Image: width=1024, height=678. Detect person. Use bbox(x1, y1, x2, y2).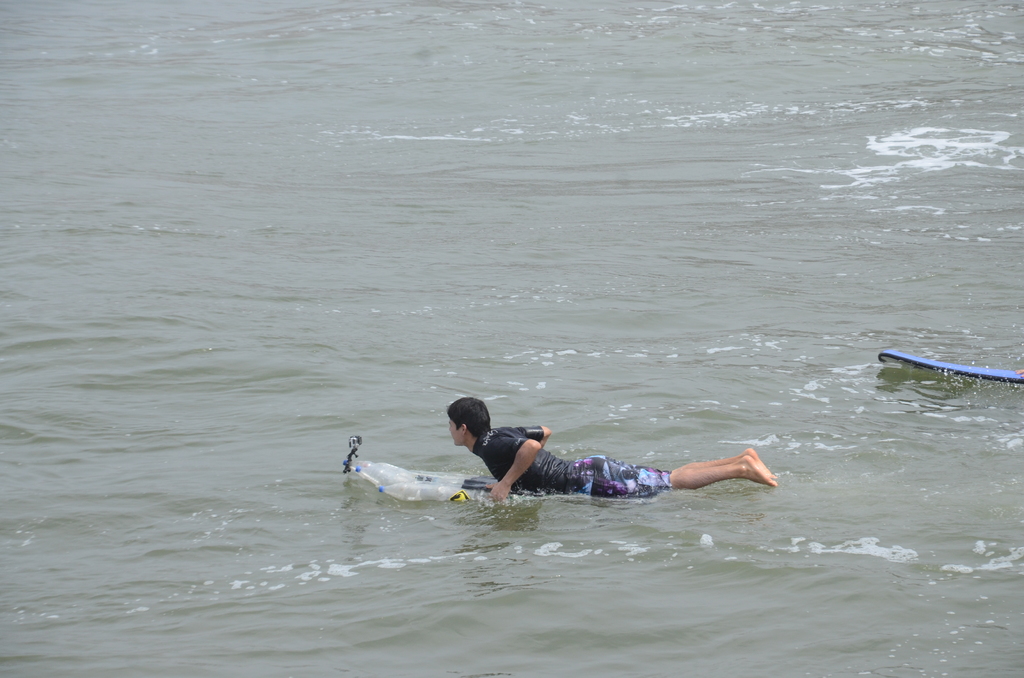
bbox(444, 401, 783, 520).
